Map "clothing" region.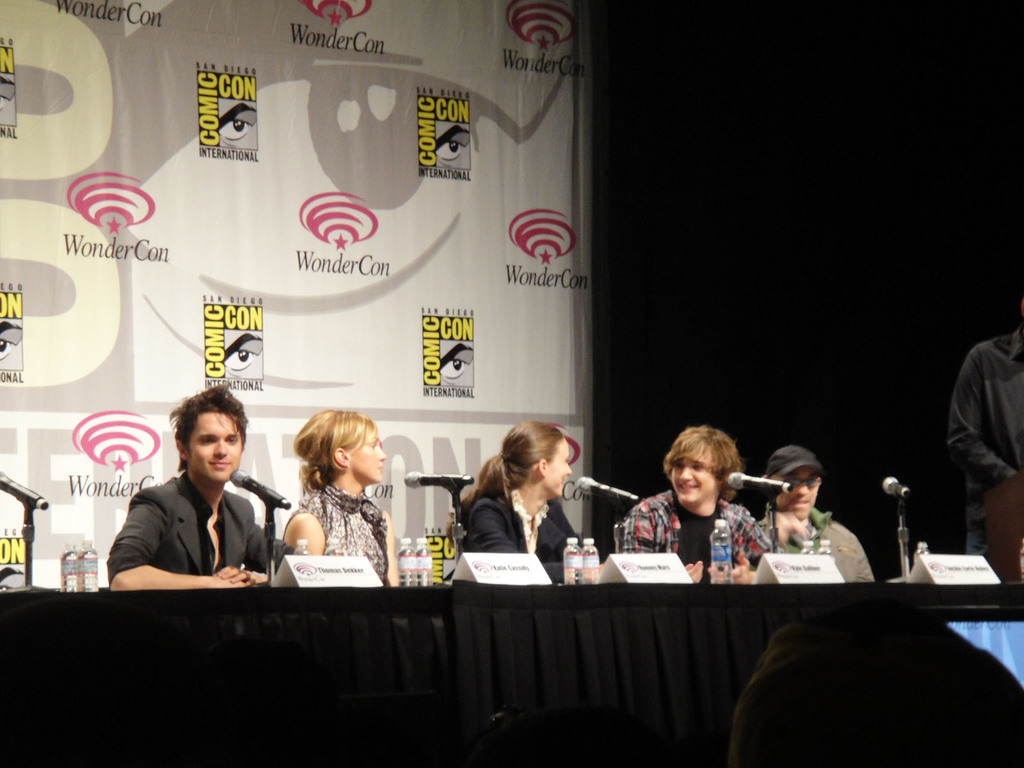
Mapped to bbox(950, 335, 1023, 548).
